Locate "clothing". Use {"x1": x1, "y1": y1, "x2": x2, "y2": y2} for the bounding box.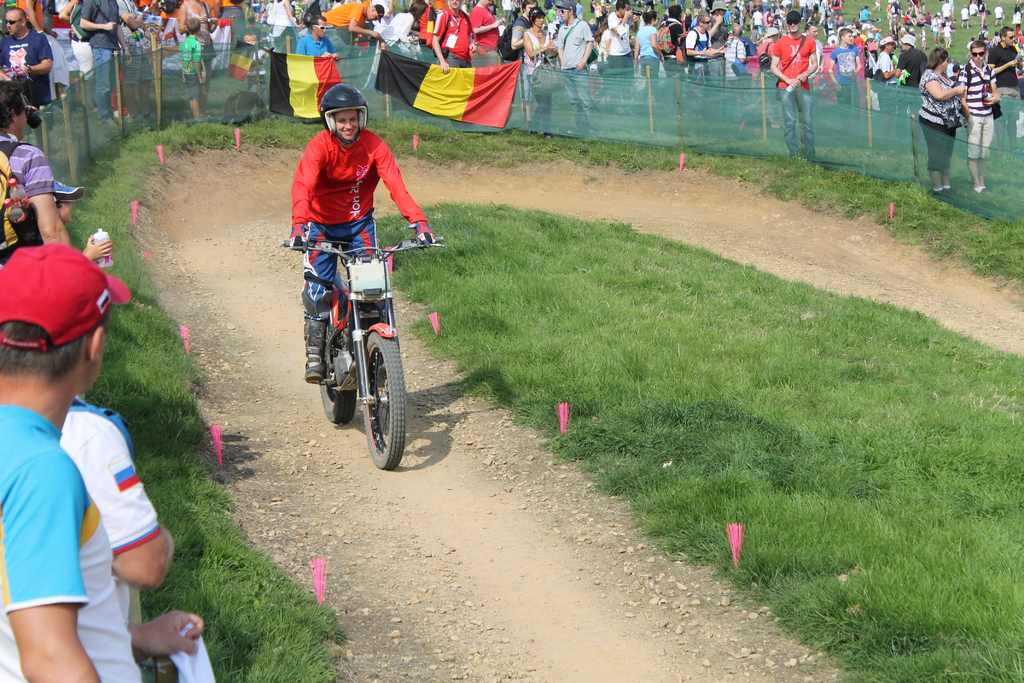
{"x1": 941, "y1": 4, "x2": 952, "y2": 19}.
